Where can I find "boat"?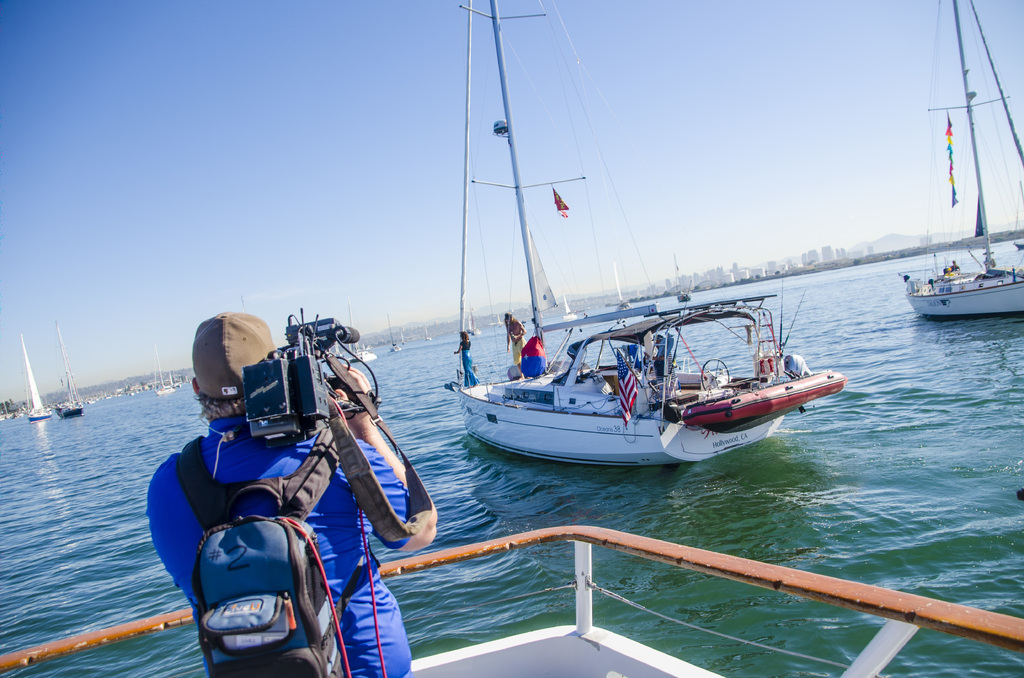
You can find it at (x1=673, y1=247, x2=691, y2=302).
